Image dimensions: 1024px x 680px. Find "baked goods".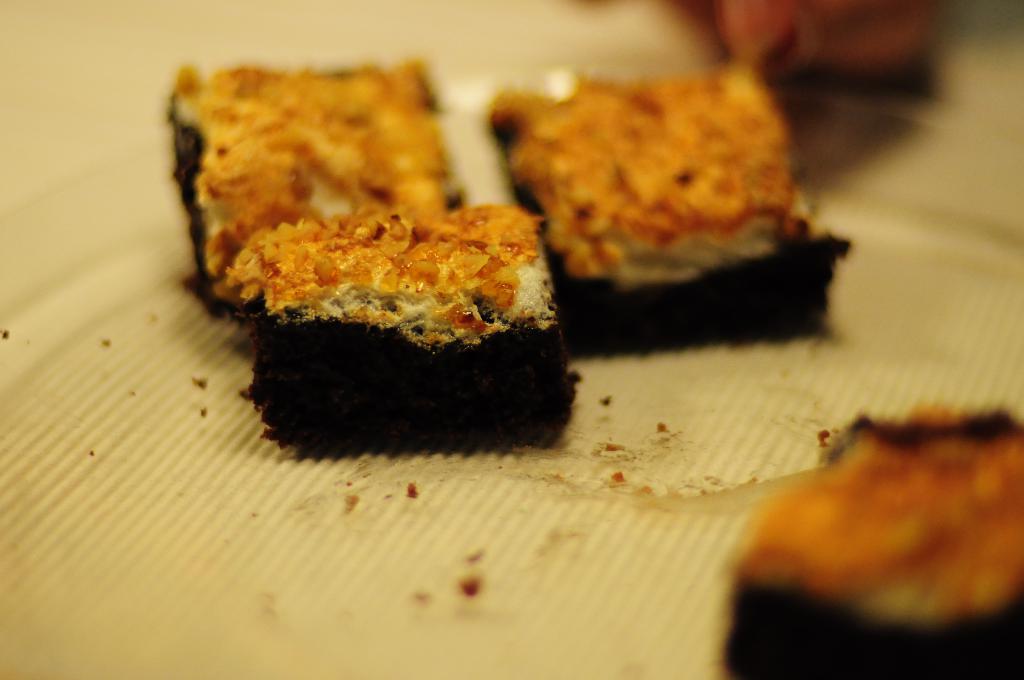
(709, 409, 1023, 679).
